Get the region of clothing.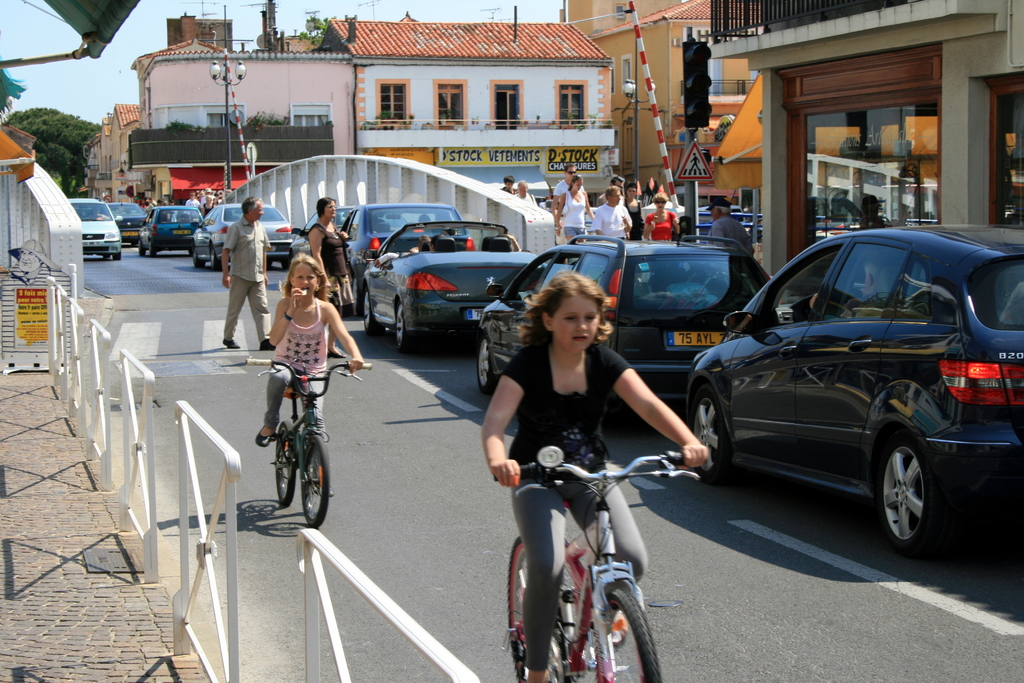
left=305, top=222, right=355, bottom=308.
